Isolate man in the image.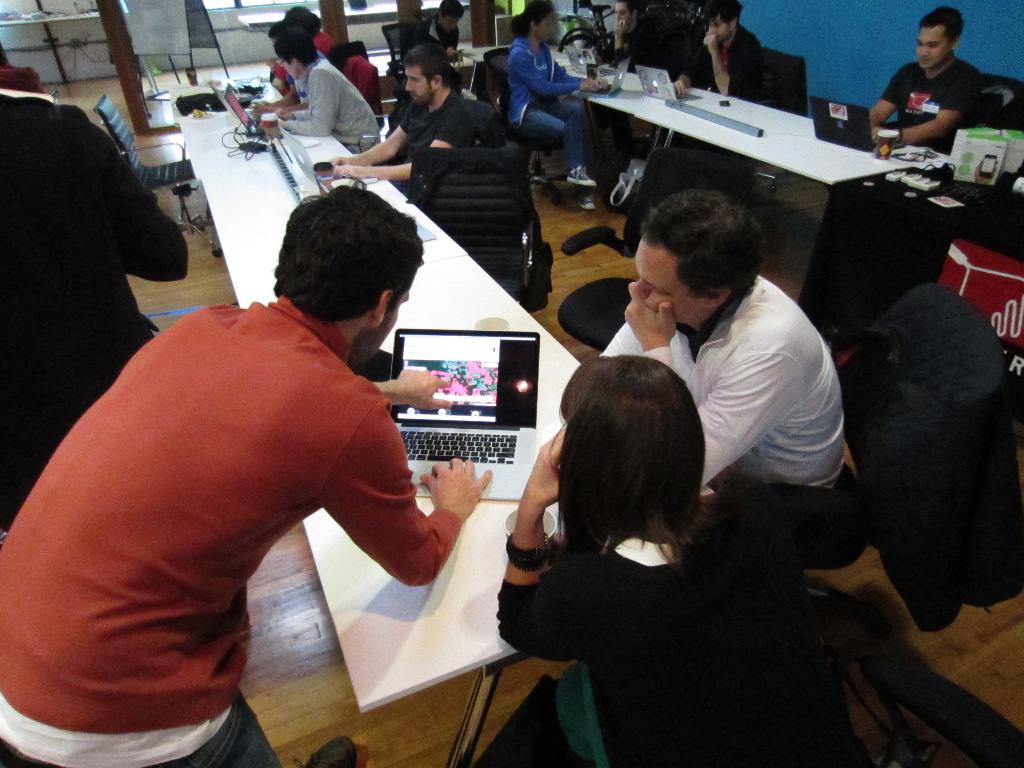
Isolated region: crop(870, 4, 980, 154).
